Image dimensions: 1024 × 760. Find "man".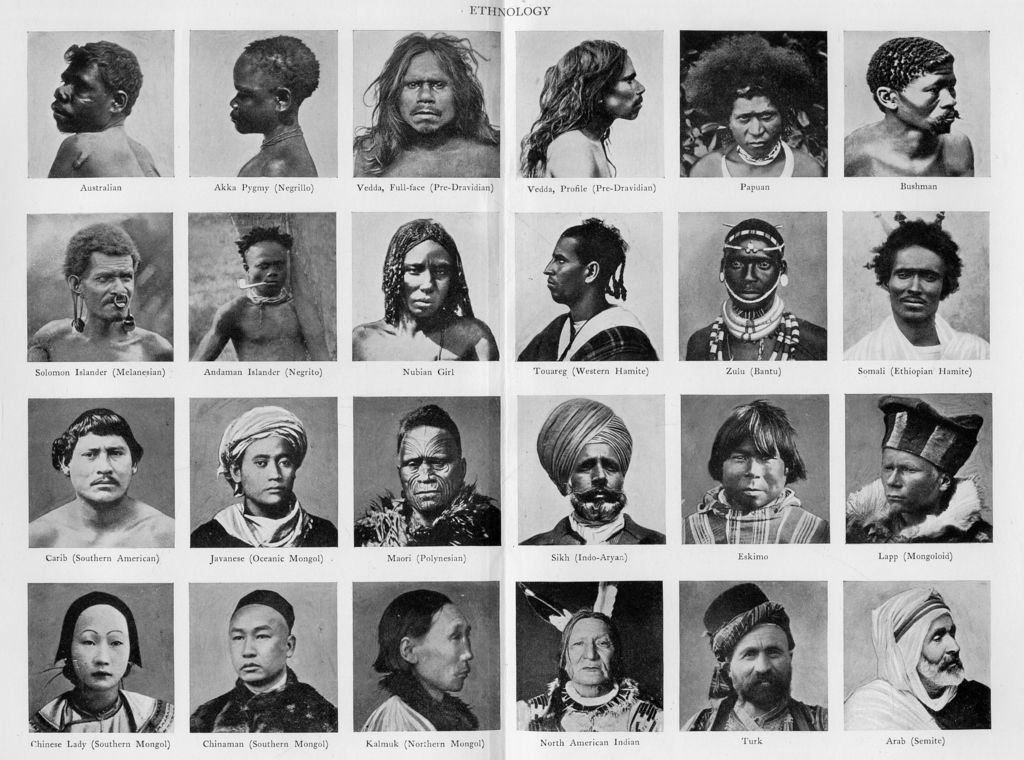
box(188, 226, 333, 361).
